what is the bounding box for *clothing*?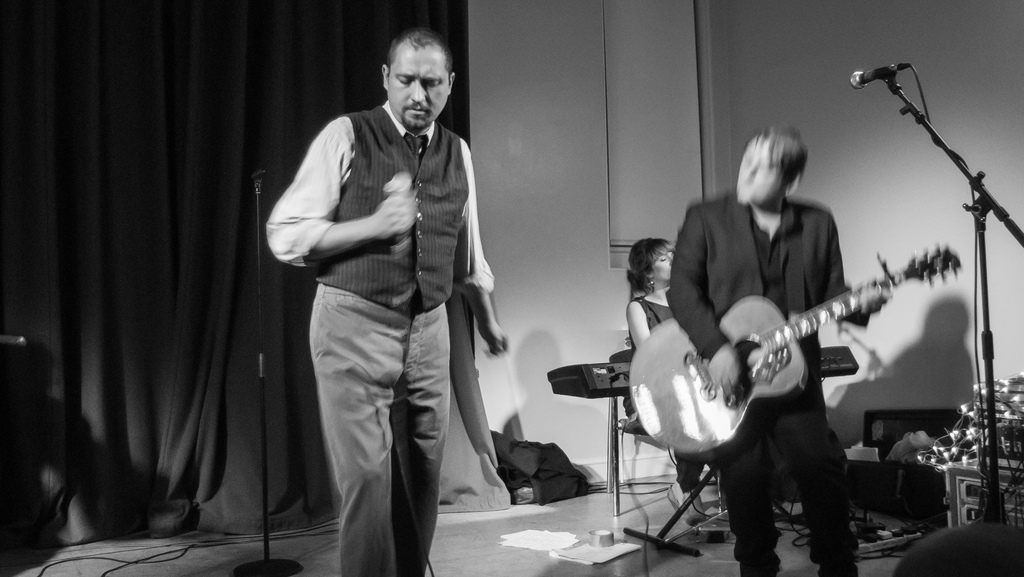
rect(669, 195, 868, 576).
